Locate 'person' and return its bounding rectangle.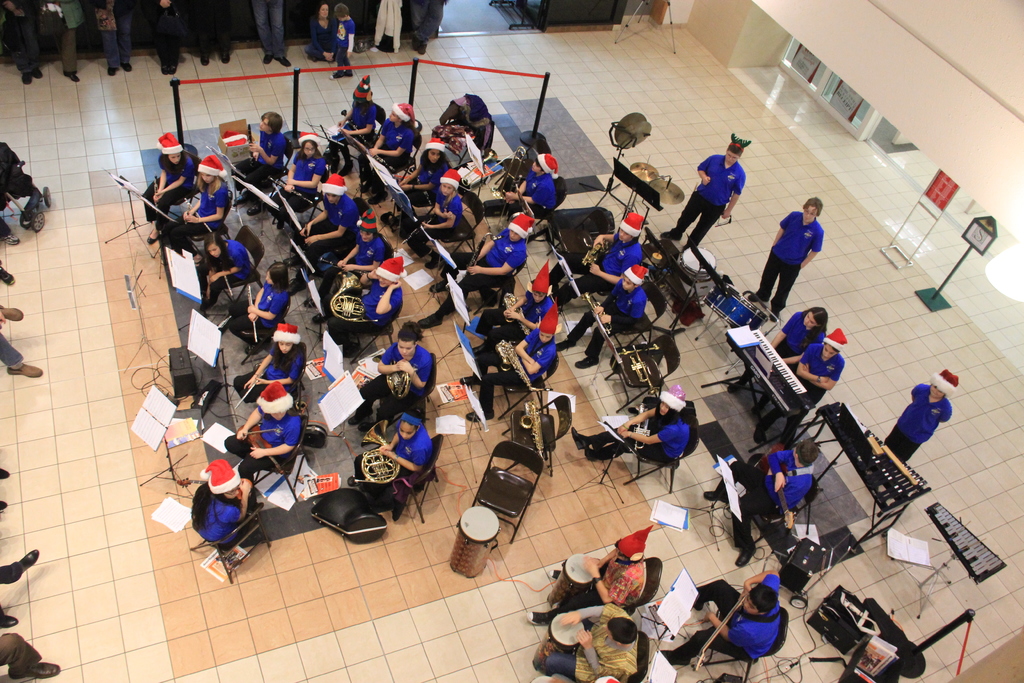
{"left": 147, "top": 0, "right": 178, "bottom": 76}.
